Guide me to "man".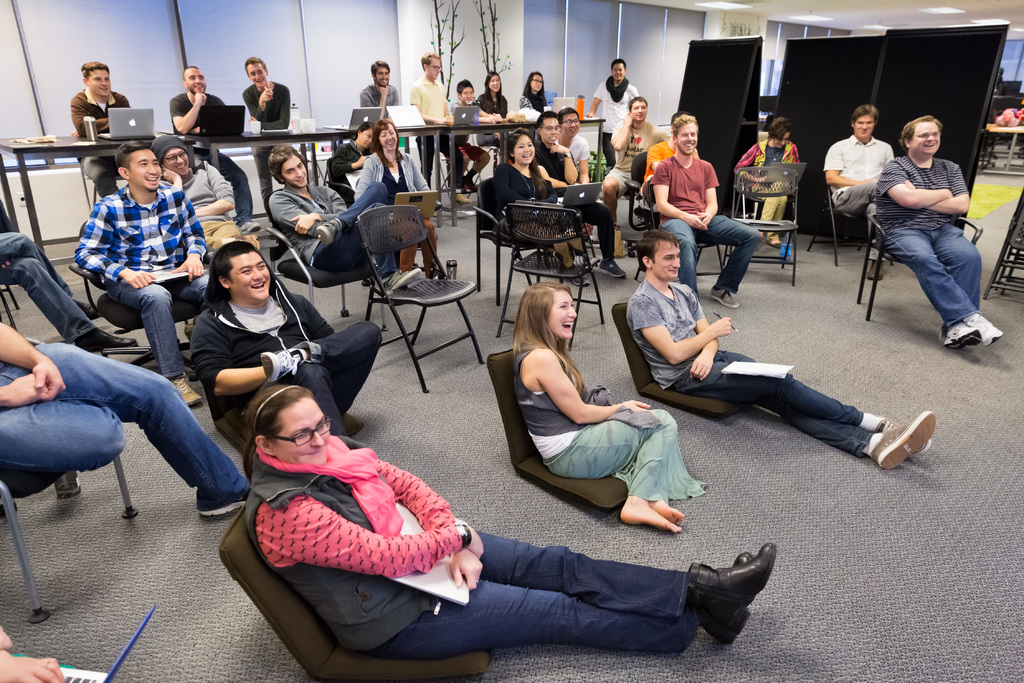
Guidance: <bbox>360, 60, 399, 123</bbox>.
